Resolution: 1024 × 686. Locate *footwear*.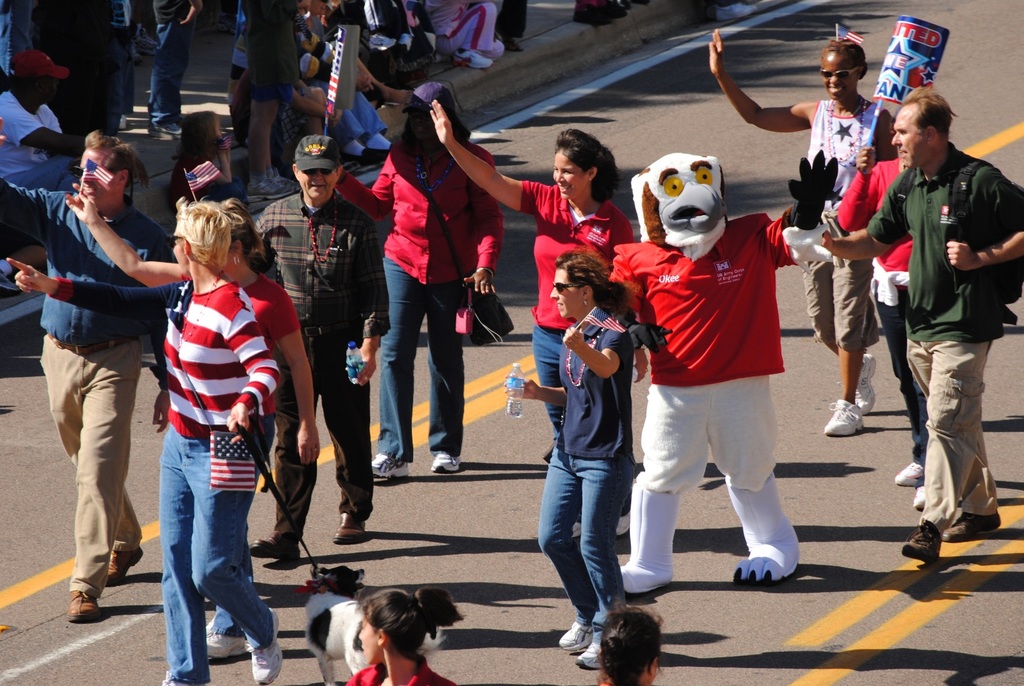
898,523,947,559.
